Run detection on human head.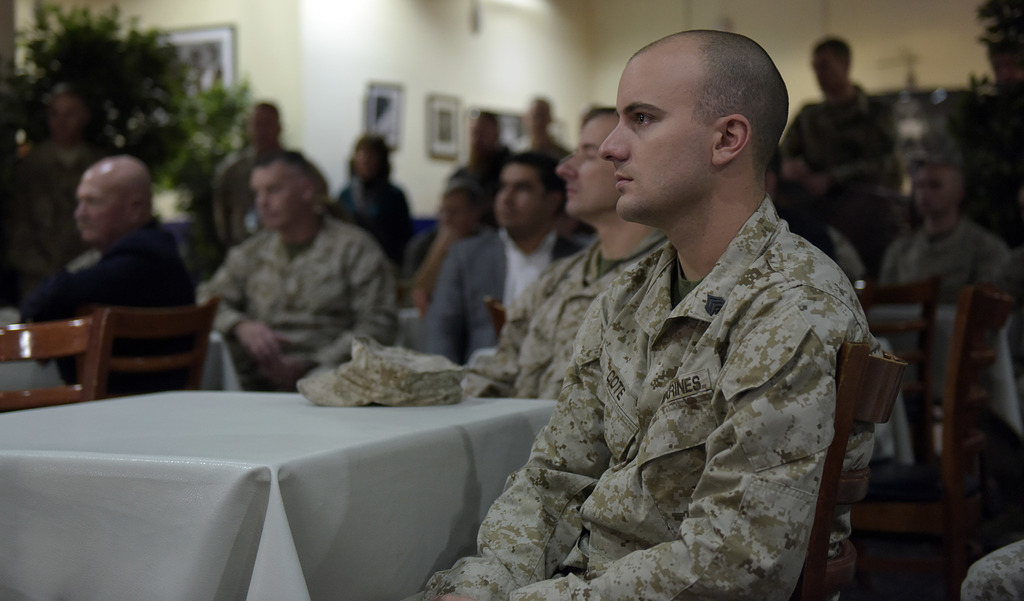
Result: [x1=525, y1=98, x2=550, y2=136].
